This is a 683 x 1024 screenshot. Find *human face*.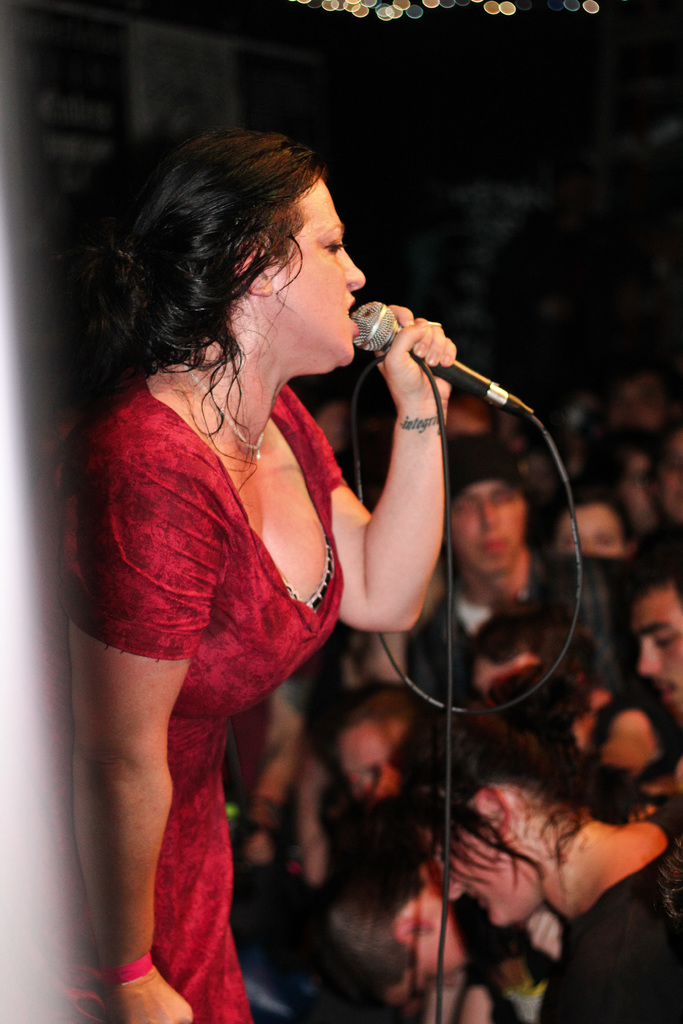
Bounding box: Rect(635, 581, 682, 714).
